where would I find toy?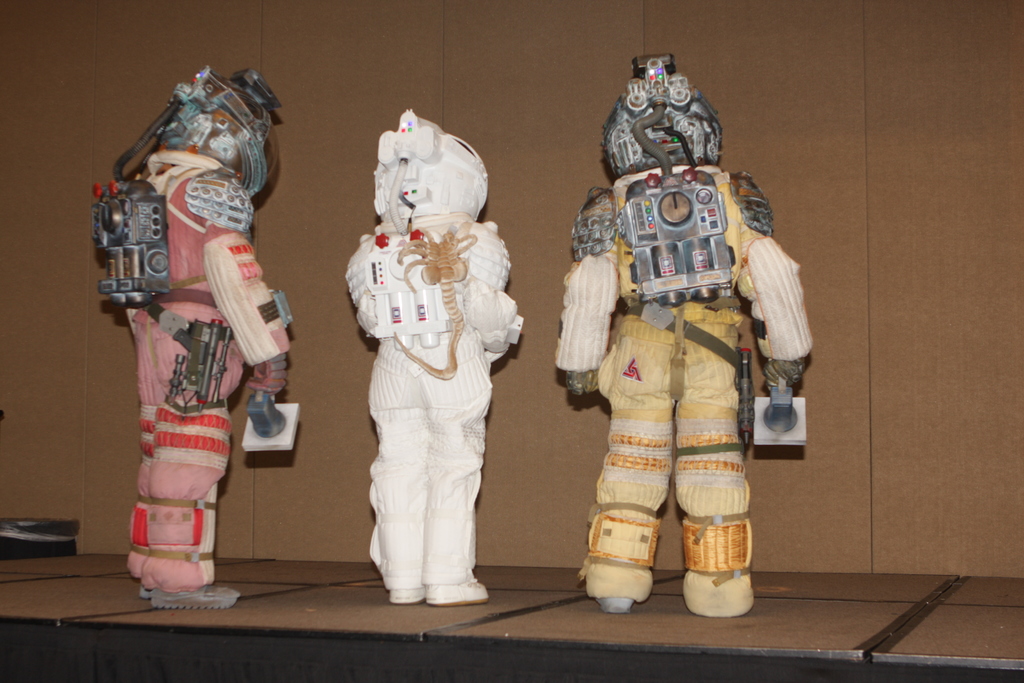
At BBox(97, 65, 305, 613).
